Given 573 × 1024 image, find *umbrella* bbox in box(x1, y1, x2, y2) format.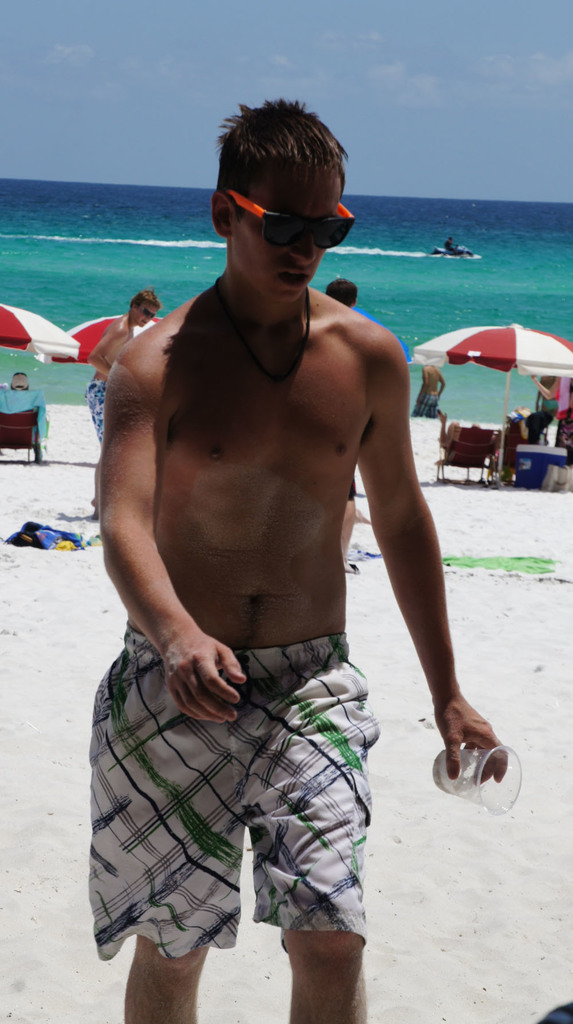
box(0, 300, 77, 369).
